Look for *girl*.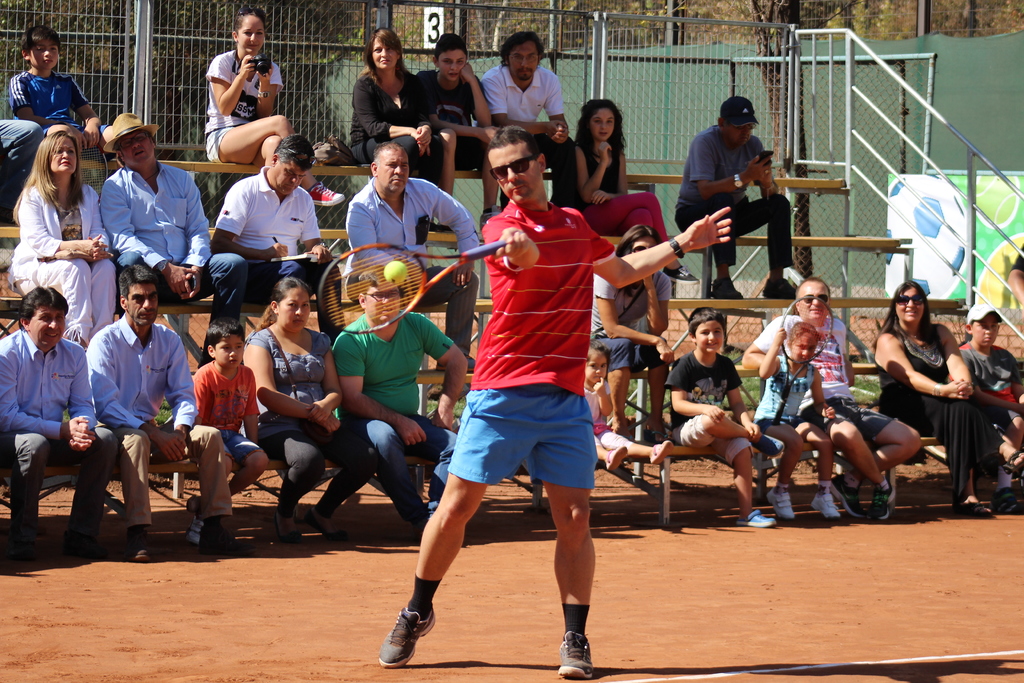
Found: bbox=[570, 332, 679, 470].
